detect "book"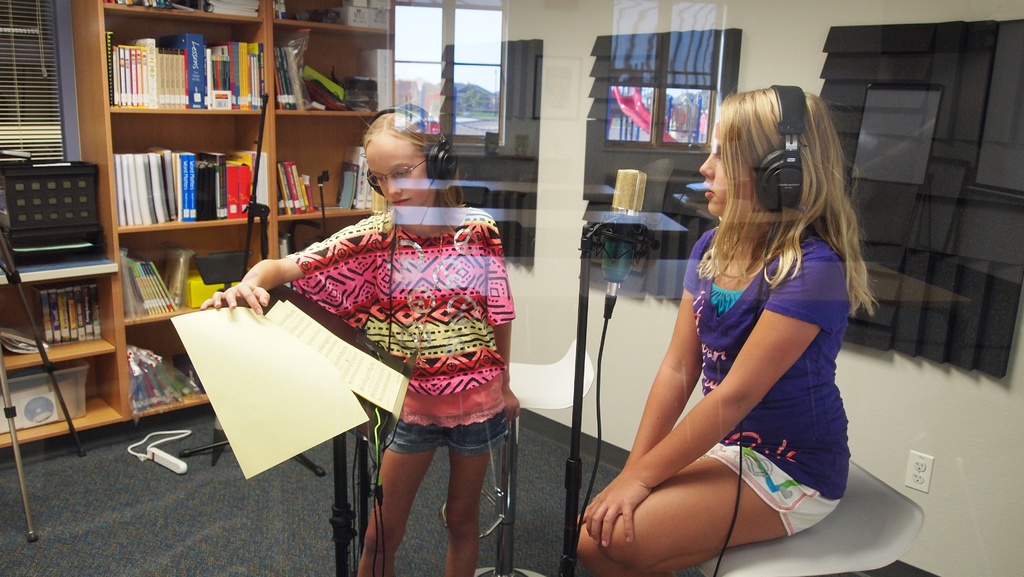
locate(180, 286, 413, 485)
